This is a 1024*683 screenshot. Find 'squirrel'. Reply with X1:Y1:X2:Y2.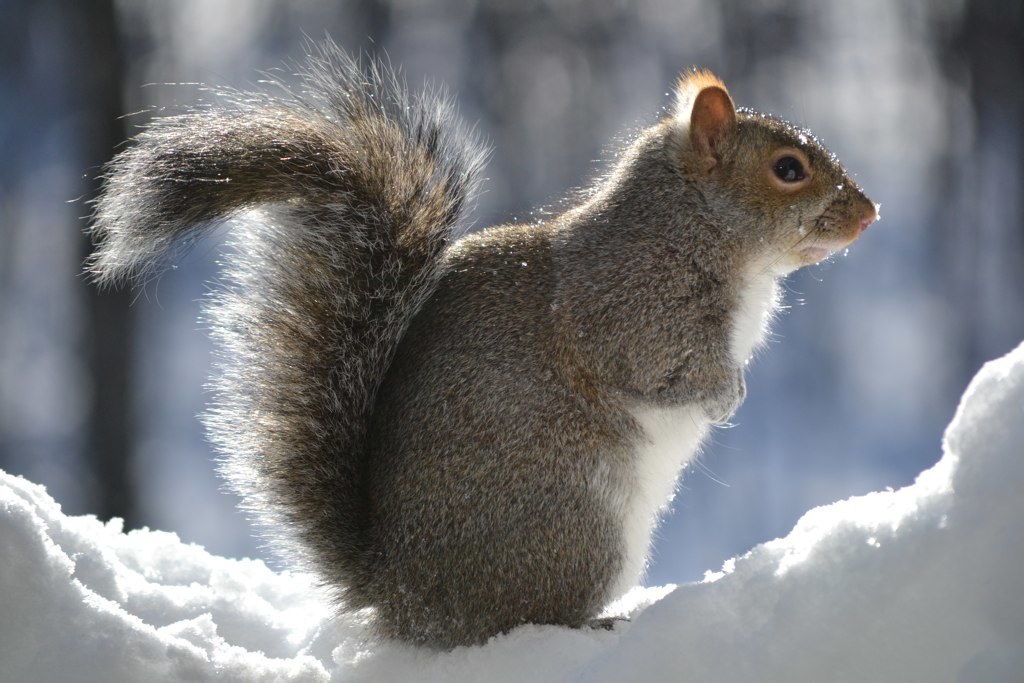
86:17:885:655.
